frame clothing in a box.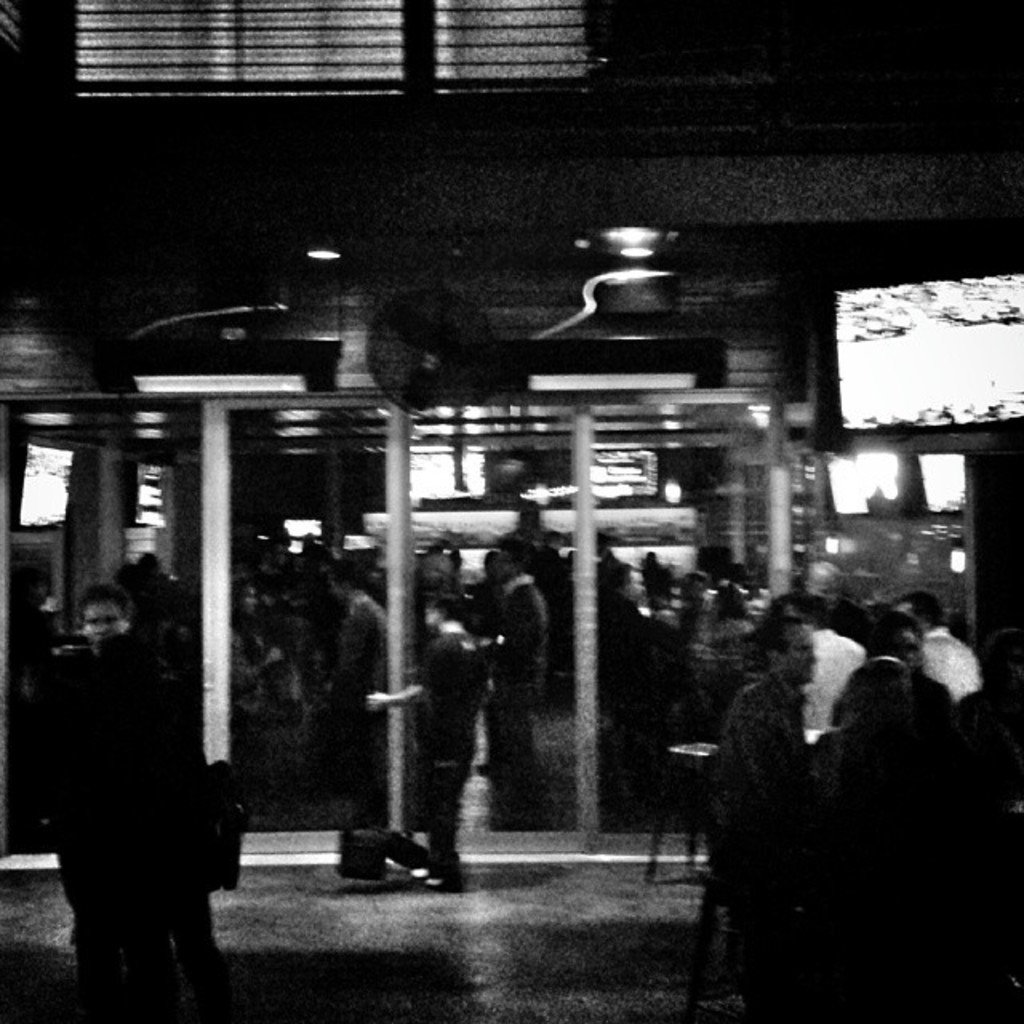
[910, 662, 949, 726].
